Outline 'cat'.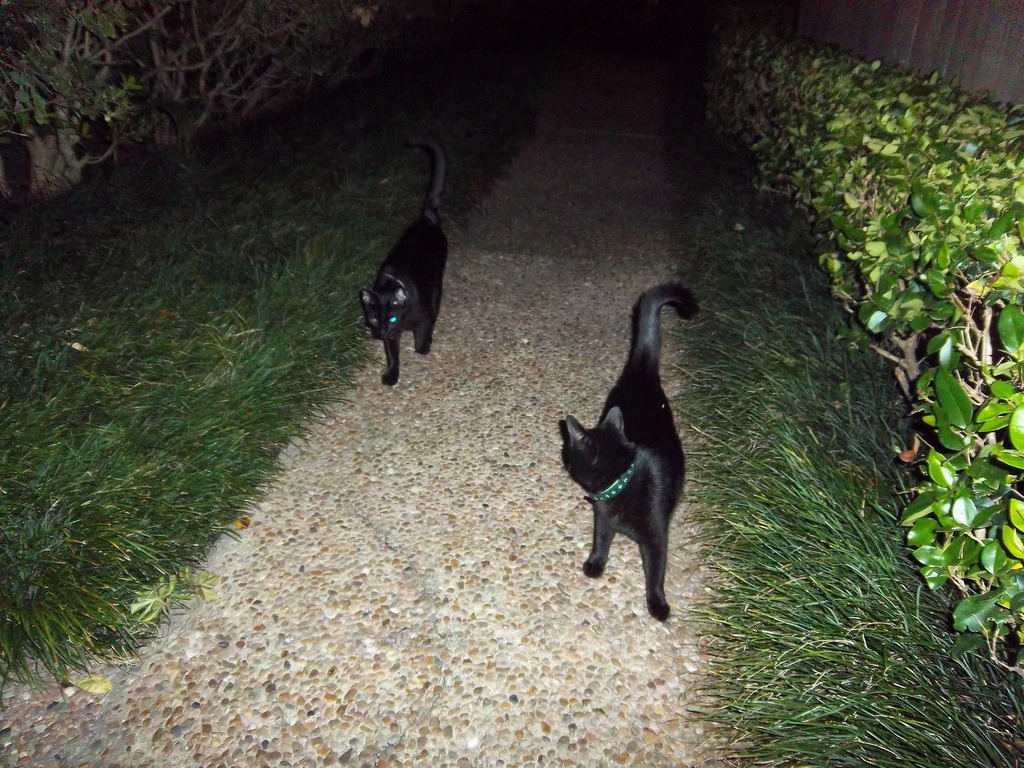
Outline: pyautogui.locateOnScreen(551, 279, 694, 616).
